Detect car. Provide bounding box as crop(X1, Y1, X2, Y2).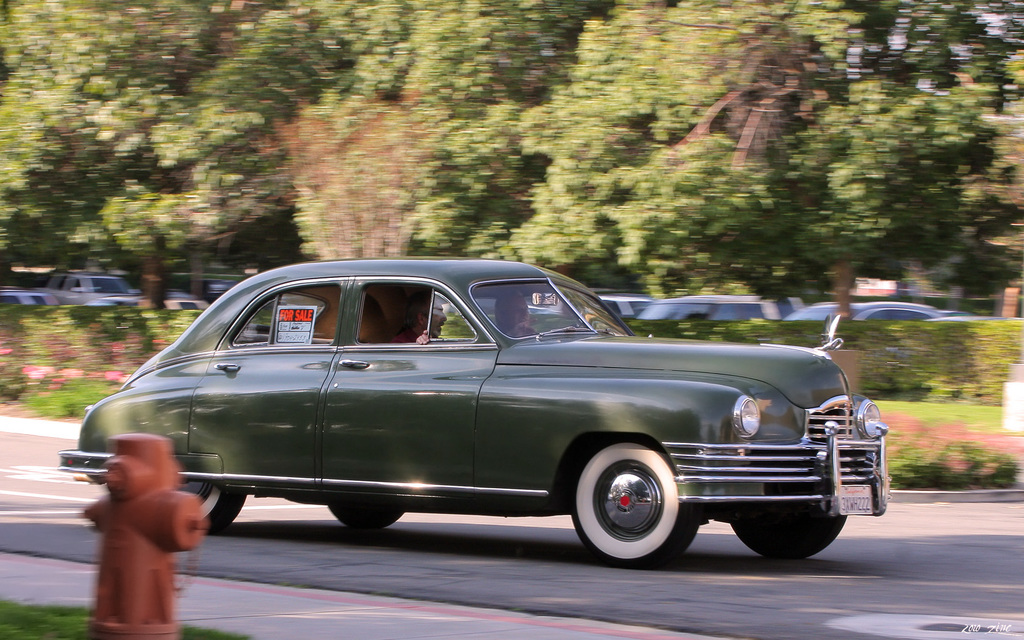
crop(929, 314, 1021, 323).
